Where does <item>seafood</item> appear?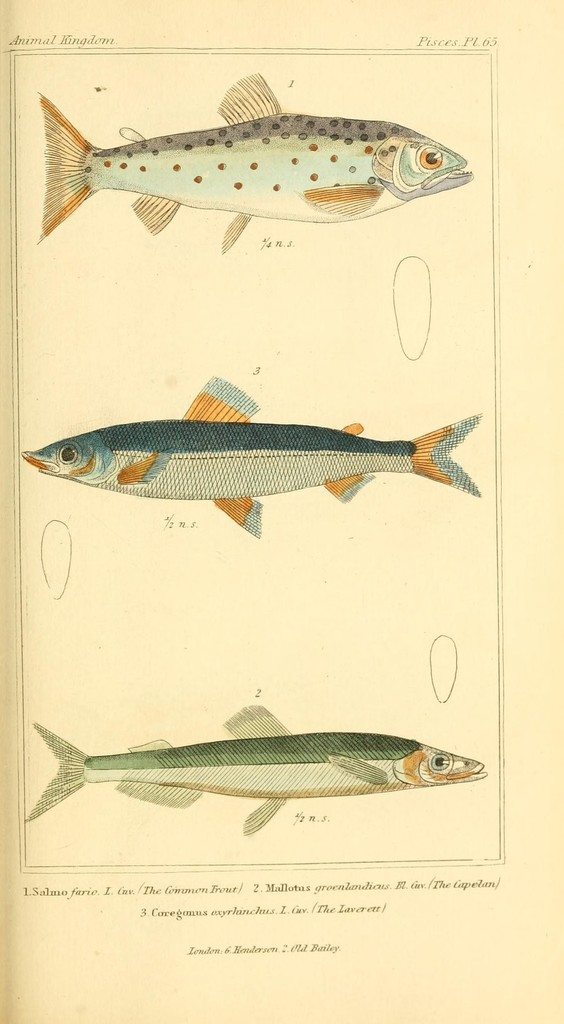
Appears at x1=24 y1=701 x2=492 y2=834.
